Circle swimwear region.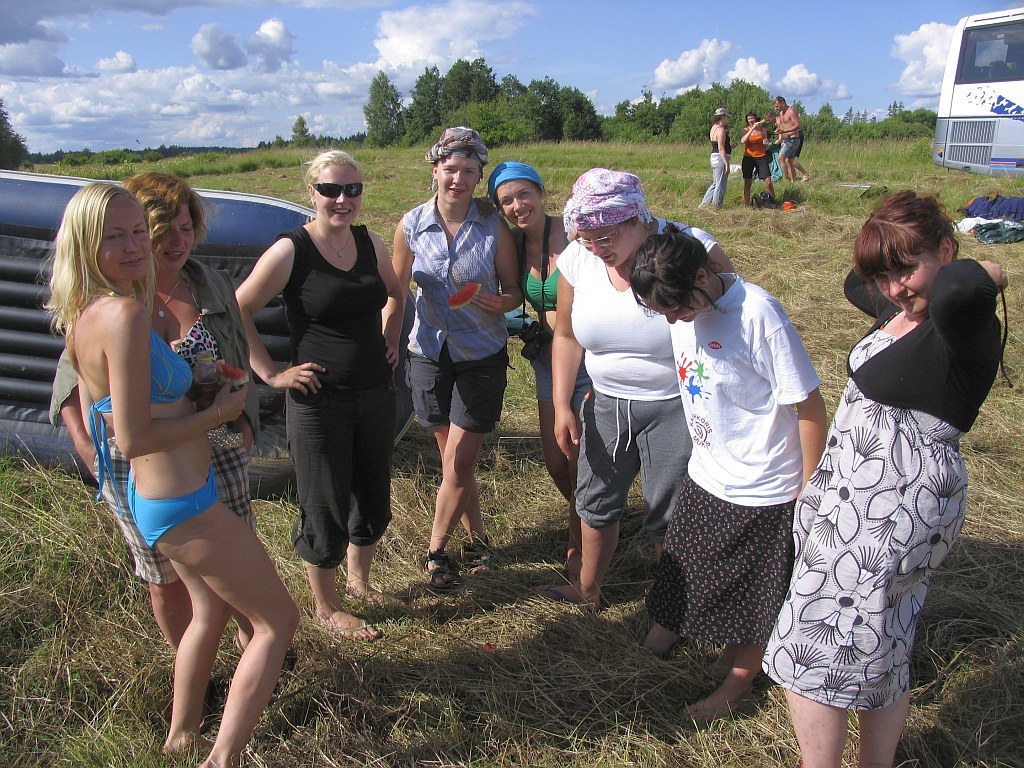
Region: [127,468,214,552].
